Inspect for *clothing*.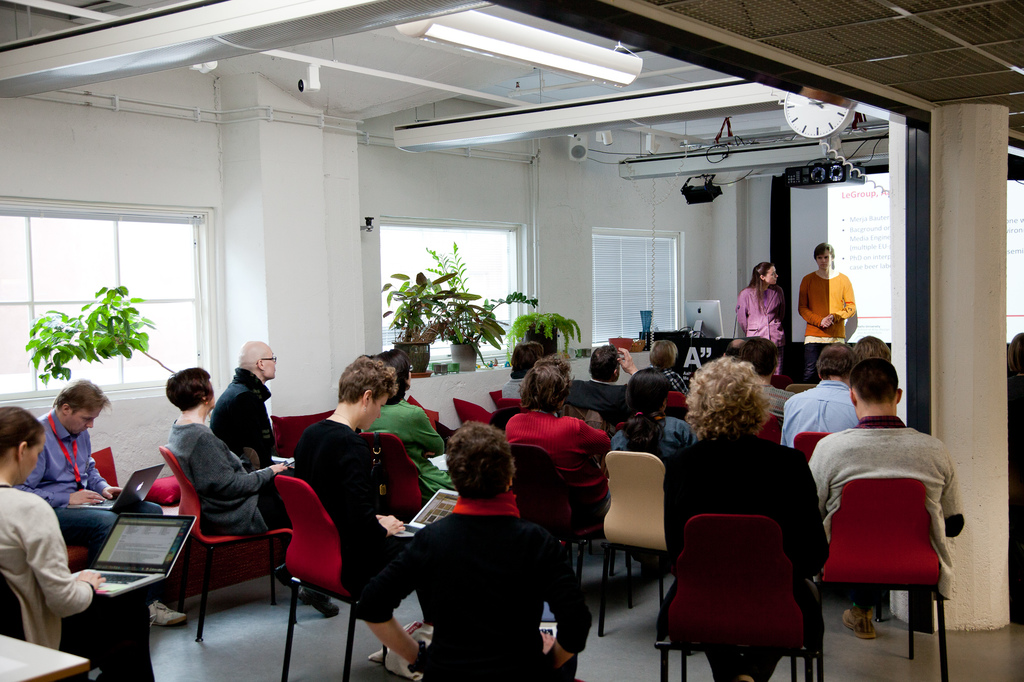
Inspection: pyautogui.locateOnScreen(731, 281, 794, 374).
